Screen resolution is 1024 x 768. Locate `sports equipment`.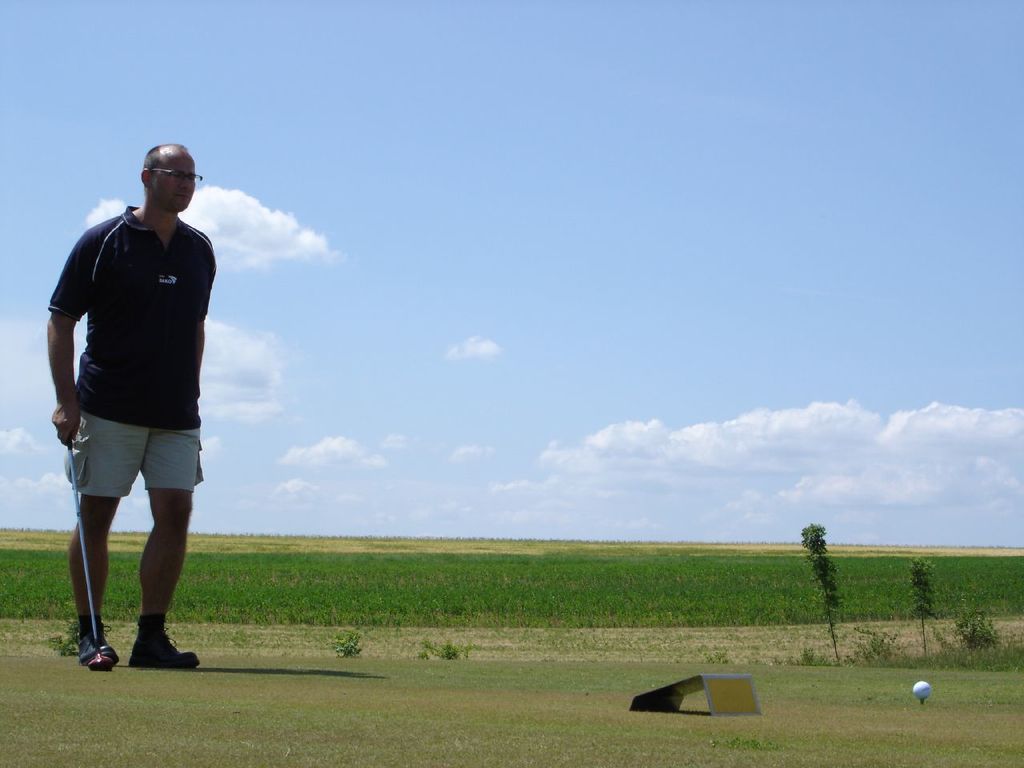
<box>69,448,121,661</box>.
